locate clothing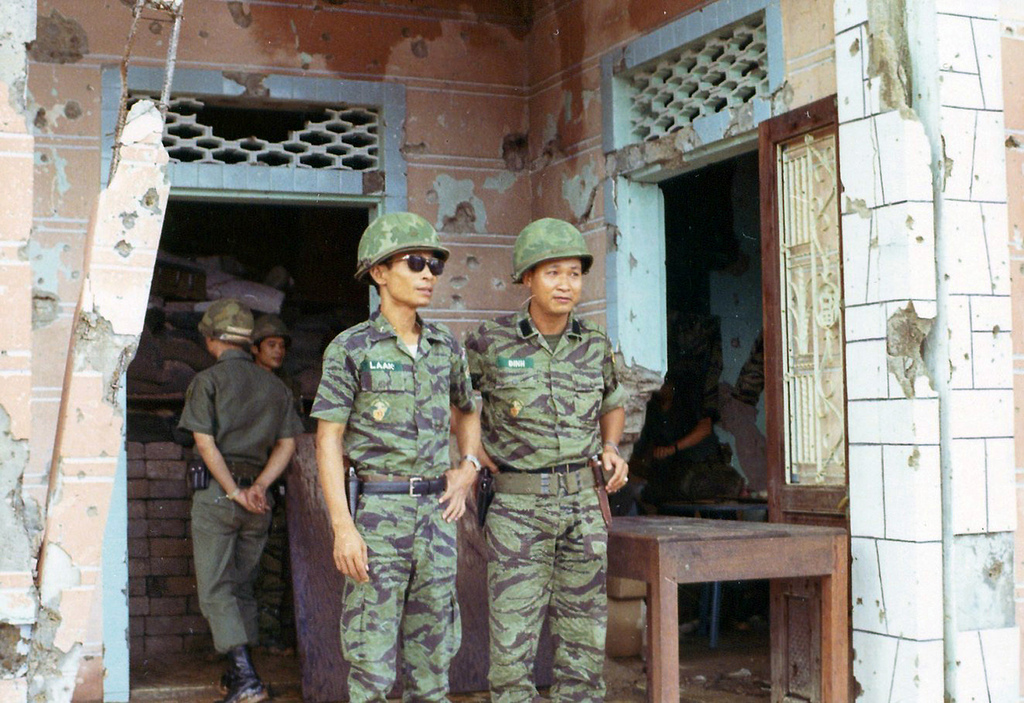
region(168, 350, 296, 645)
